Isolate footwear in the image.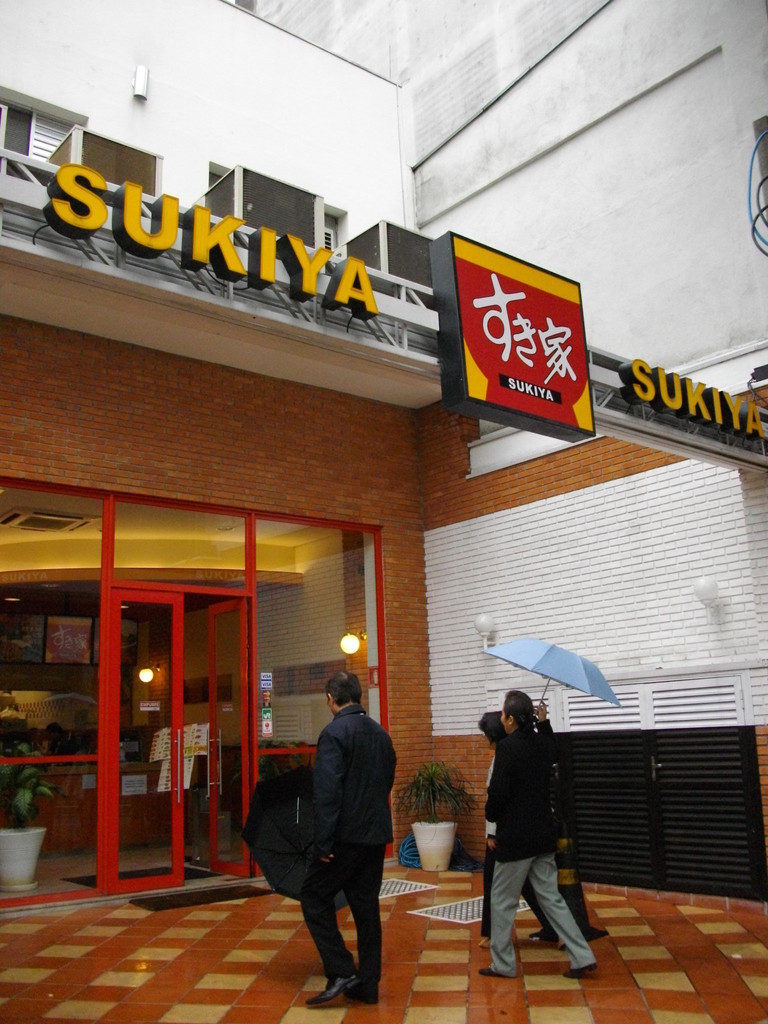
Isolated region: bbox=[564, 963, 594, 981].
